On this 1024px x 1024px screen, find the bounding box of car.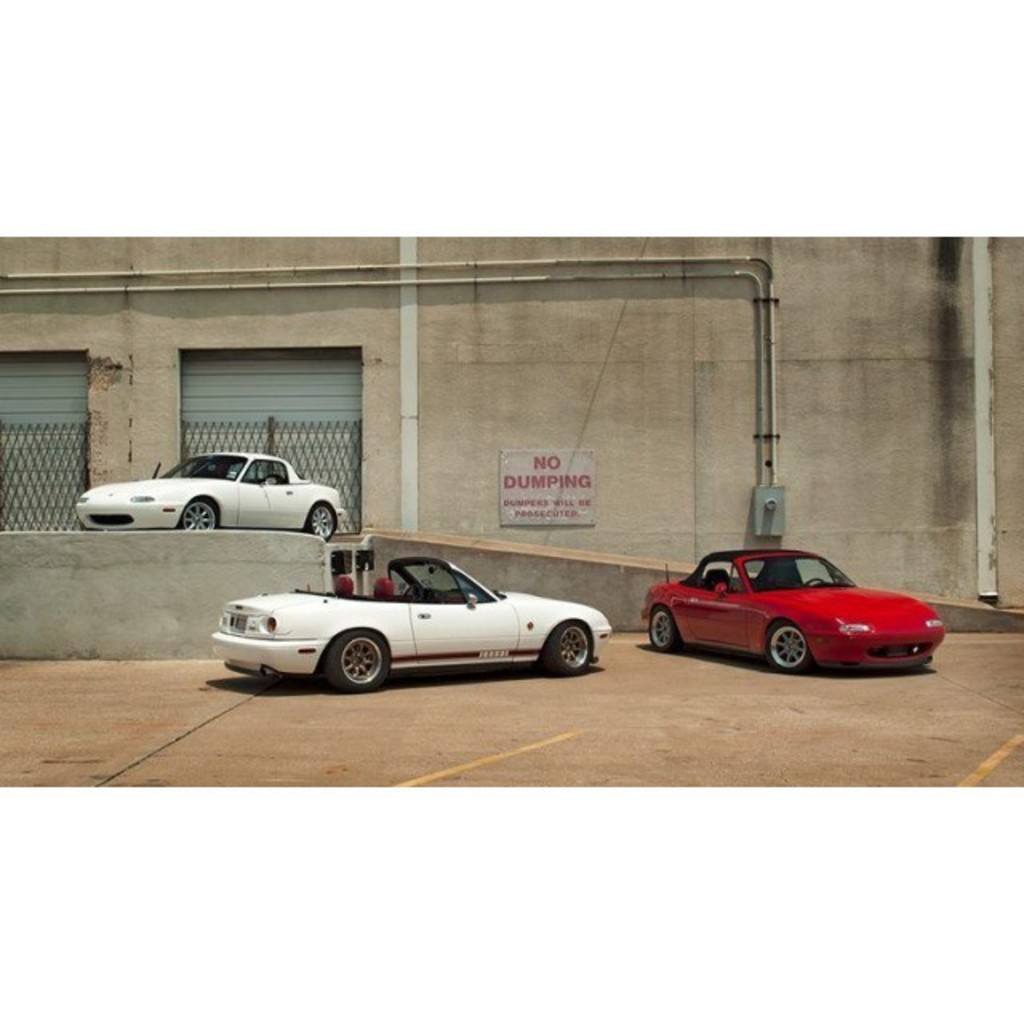
Bounding box: [226, 534, 611, 691].
